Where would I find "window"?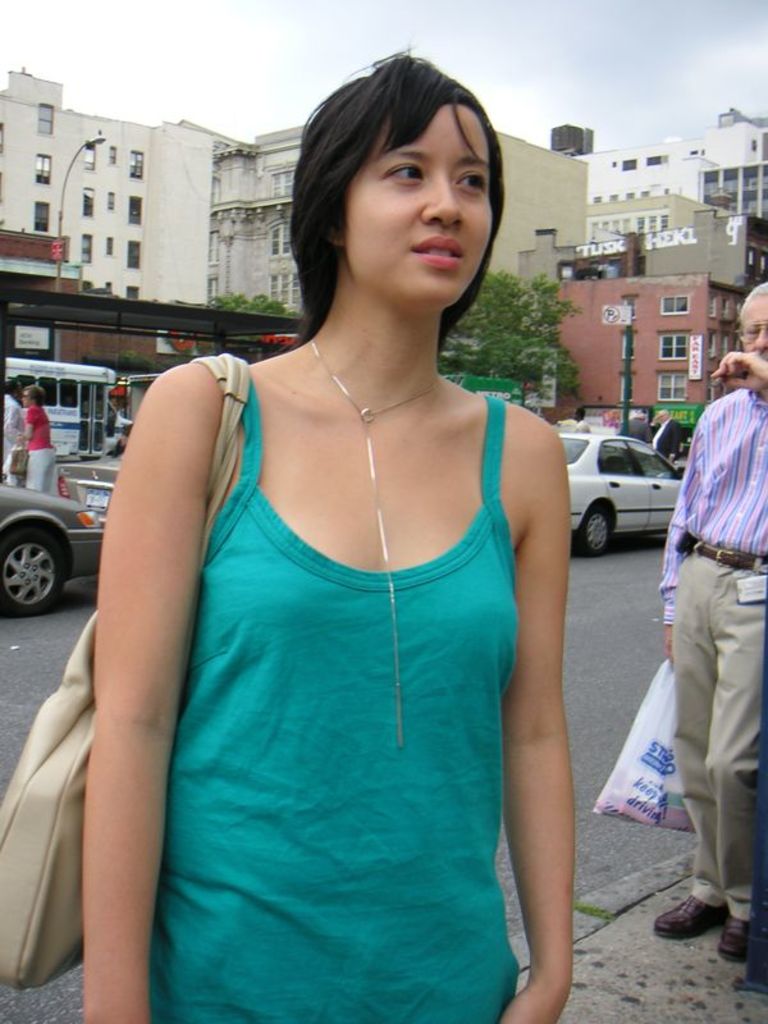
At 659 296 694 316.
